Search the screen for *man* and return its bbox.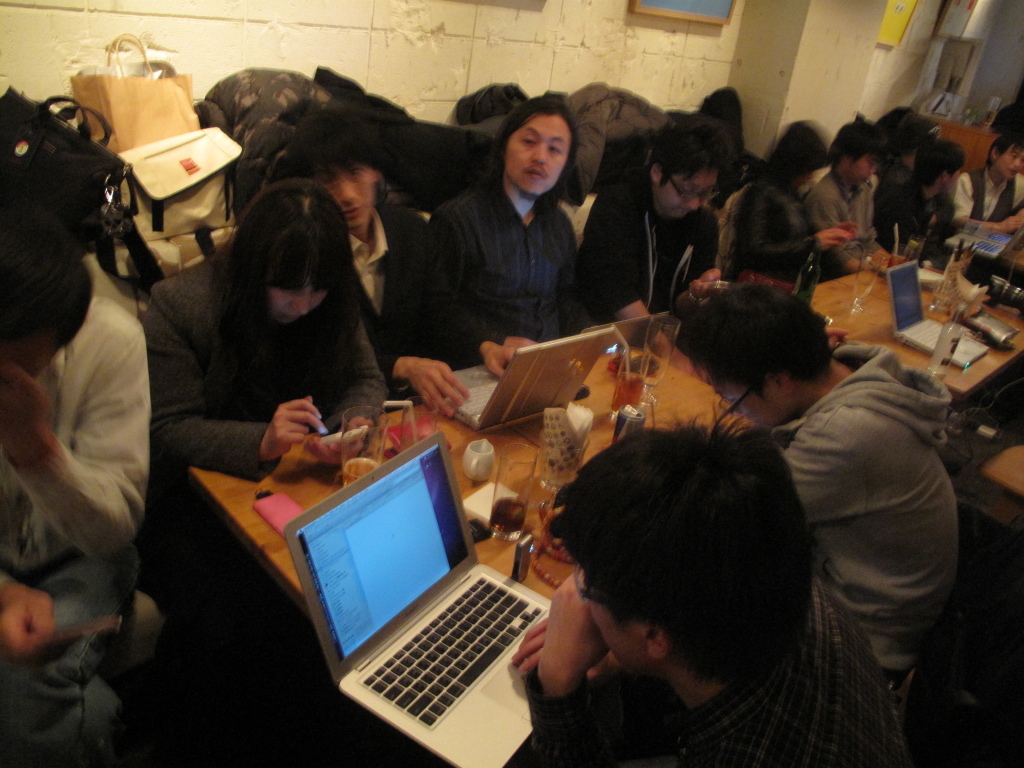
Found: 0,230,161,766.
